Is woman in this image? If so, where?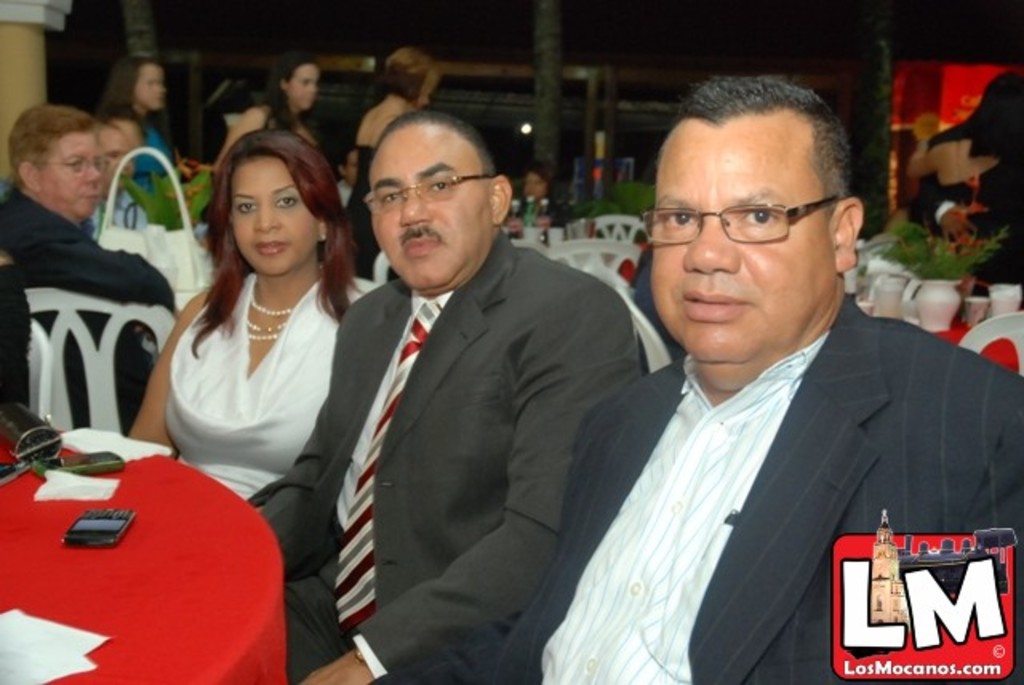
Yes, at bbox(342, 48, 443, 282).
